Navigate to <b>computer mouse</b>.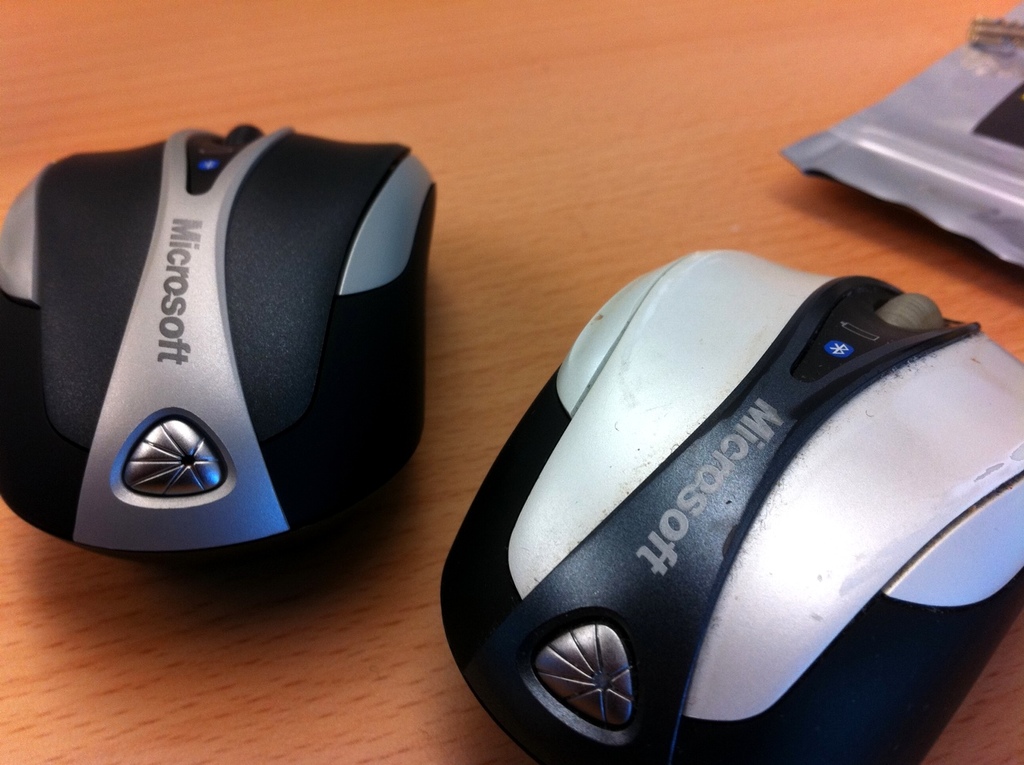
Navigation target: bbox=(432, 244, 1023, 764).
